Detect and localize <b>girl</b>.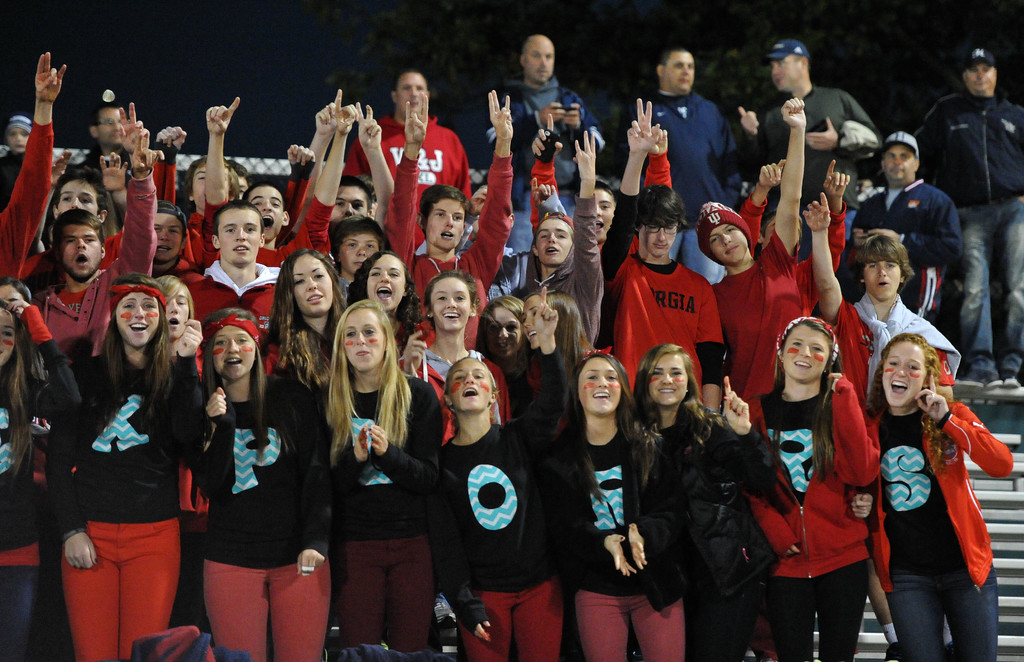
Localized at bbox(320, 296, 444, 661).
